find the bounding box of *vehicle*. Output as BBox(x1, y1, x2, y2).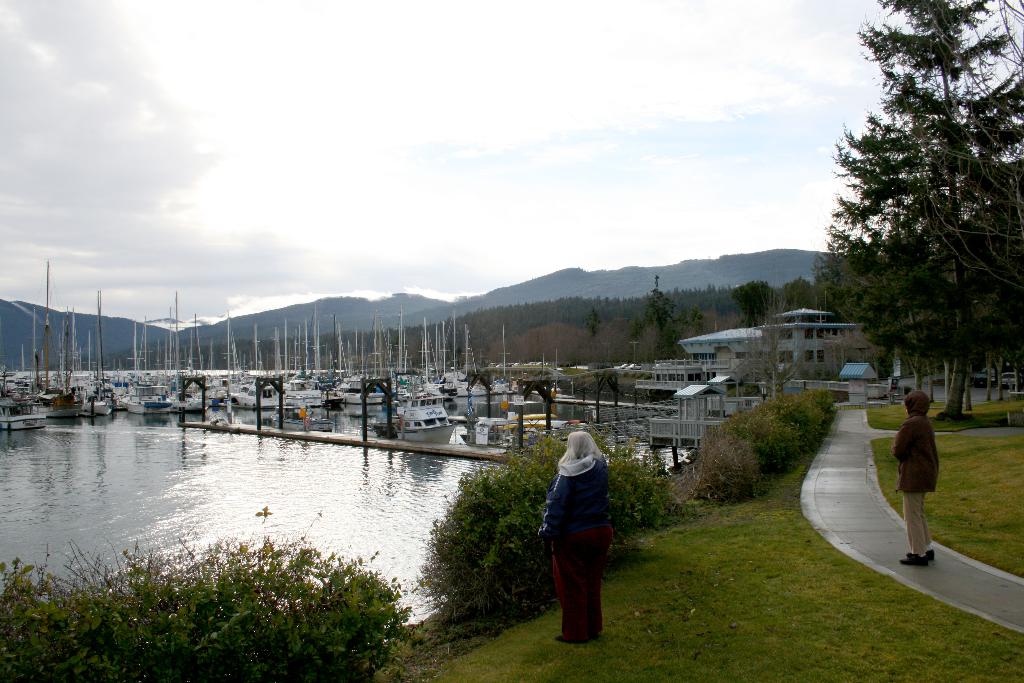
BBox(992, 370, 1016, 386).
